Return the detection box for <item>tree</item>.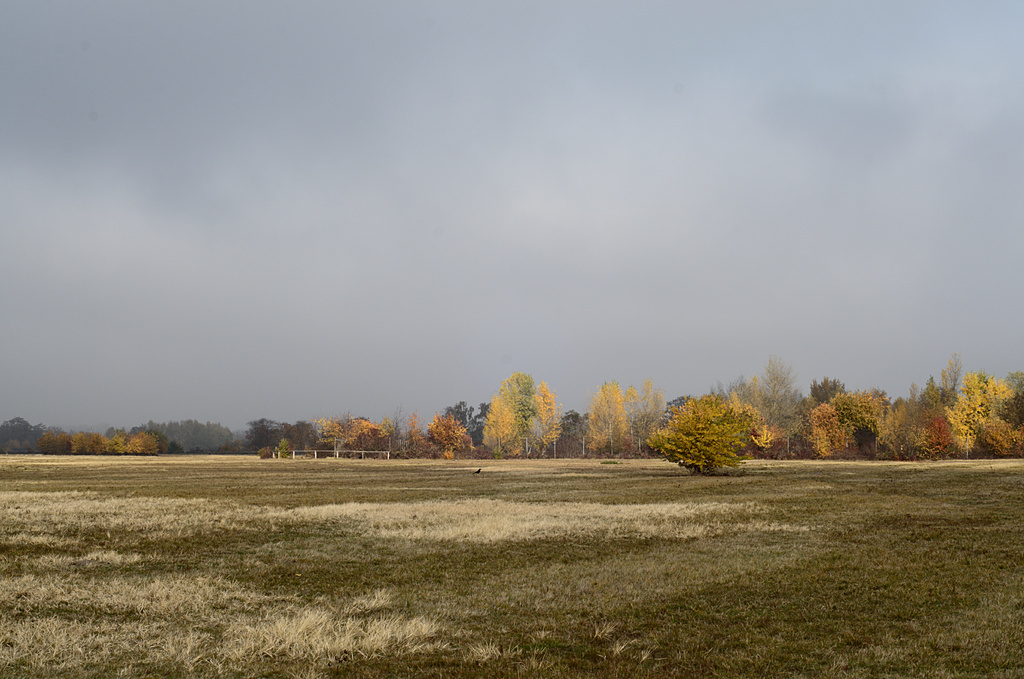
<box>640,393,767,477</box>.
